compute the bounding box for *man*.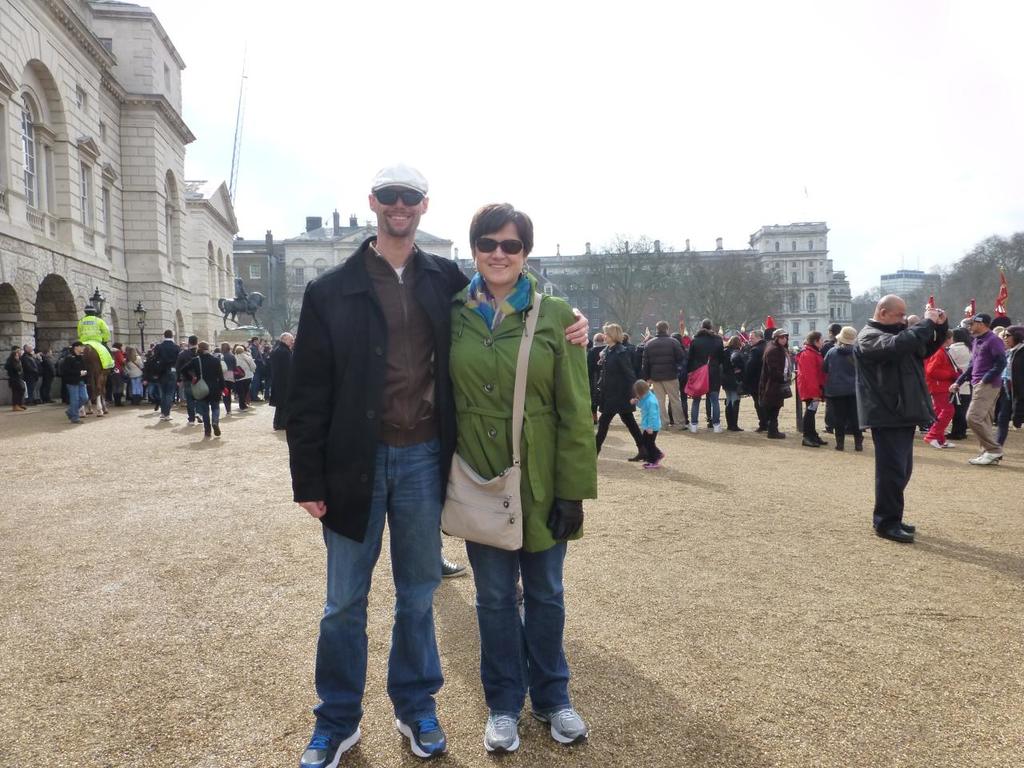
x1=642, y1=321, x2=689, y2=431.
